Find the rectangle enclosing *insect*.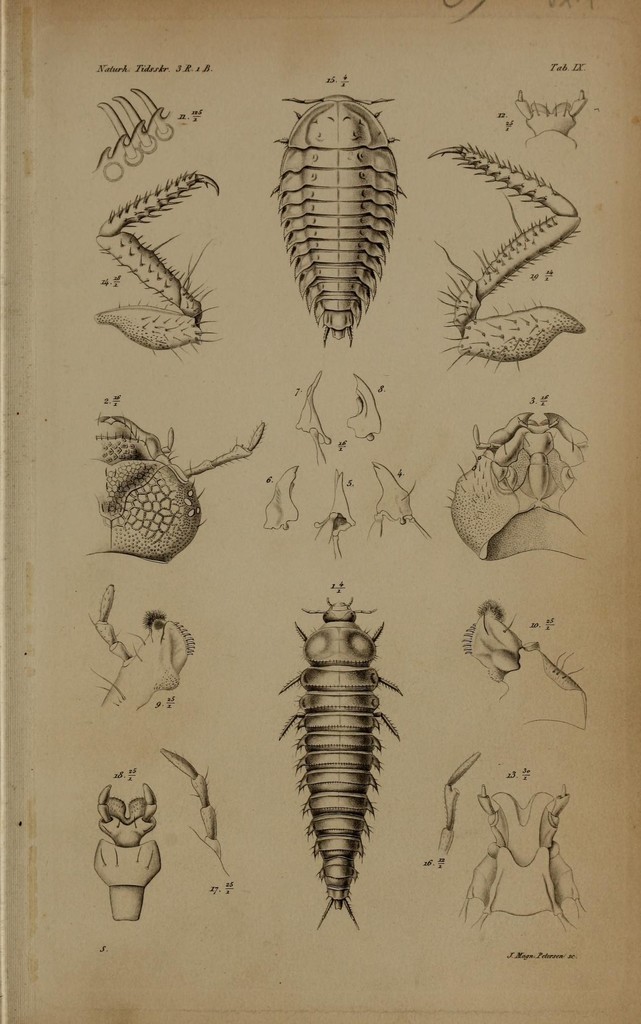
(x1=261, y1=92, x2=409, y2=355).
